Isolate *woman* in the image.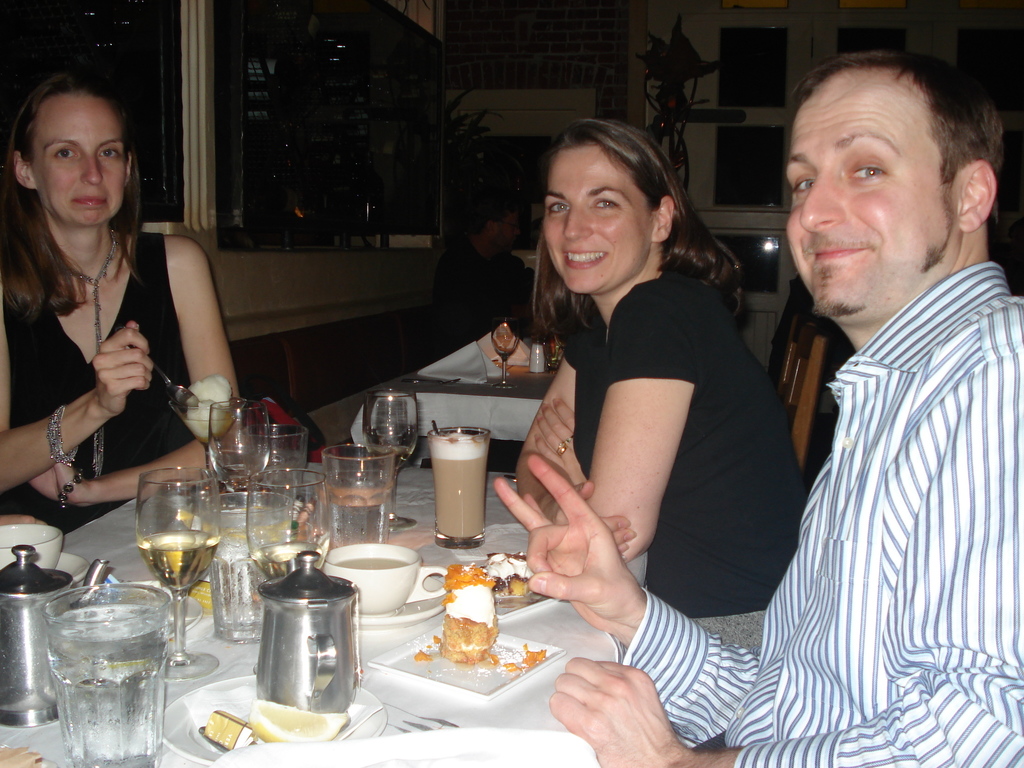
Isolated region: 508,123,810,712.
